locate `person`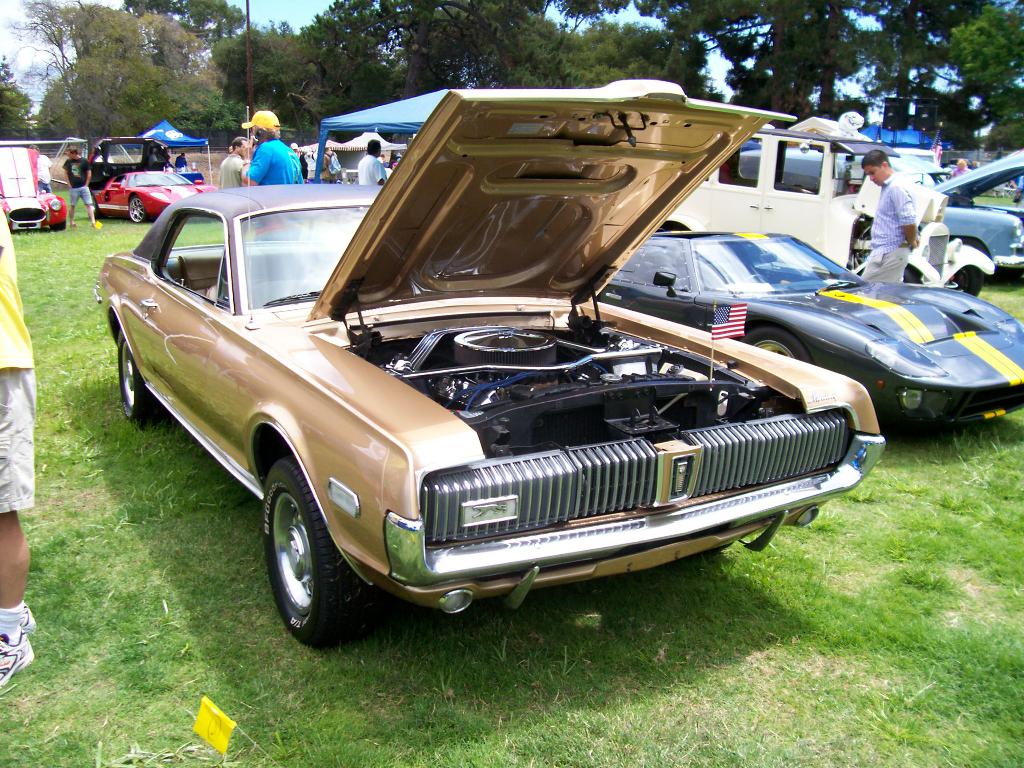
[312, 142, 342, 187]
